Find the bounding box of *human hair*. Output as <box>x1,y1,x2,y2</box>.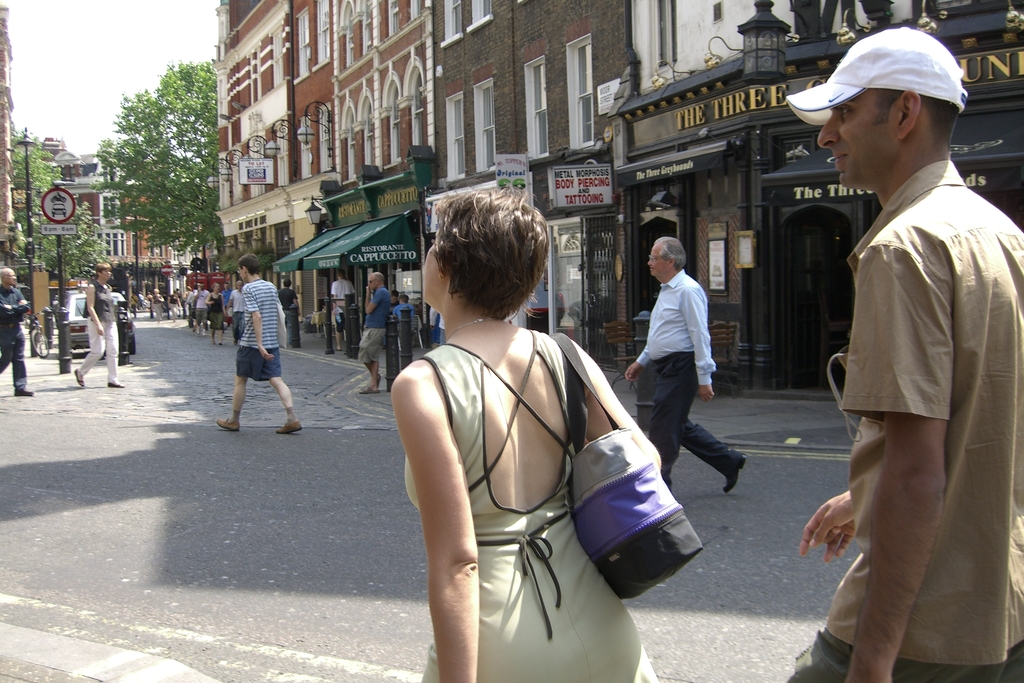
<box>871,89,960,154</box>.
